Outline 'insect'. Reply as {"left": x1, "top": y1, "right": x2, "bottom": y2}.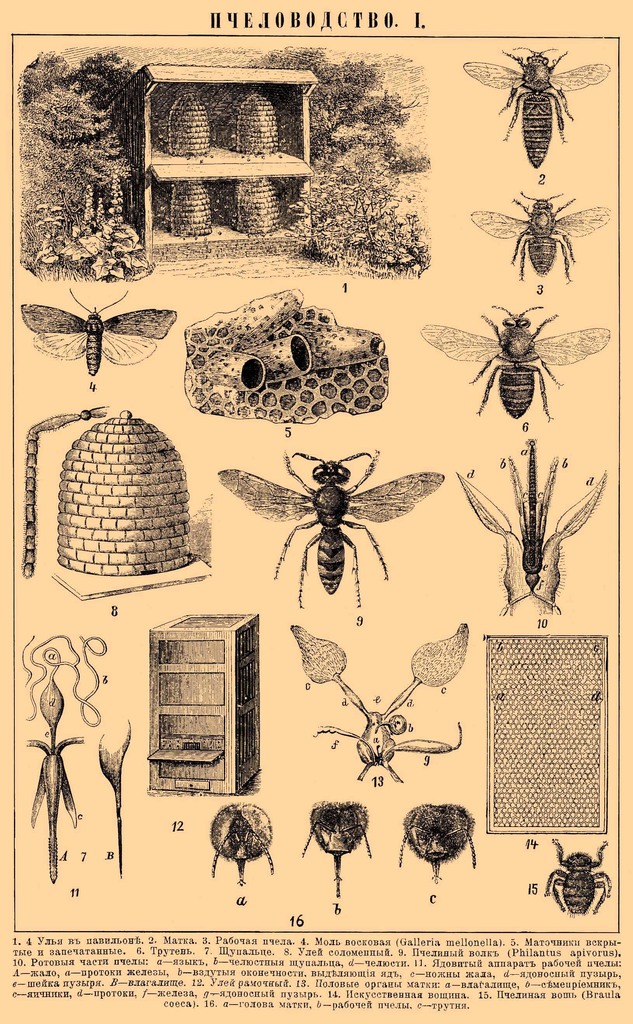
{"left": 212, "top": 447, "right": 446, "bottom": 602}.
